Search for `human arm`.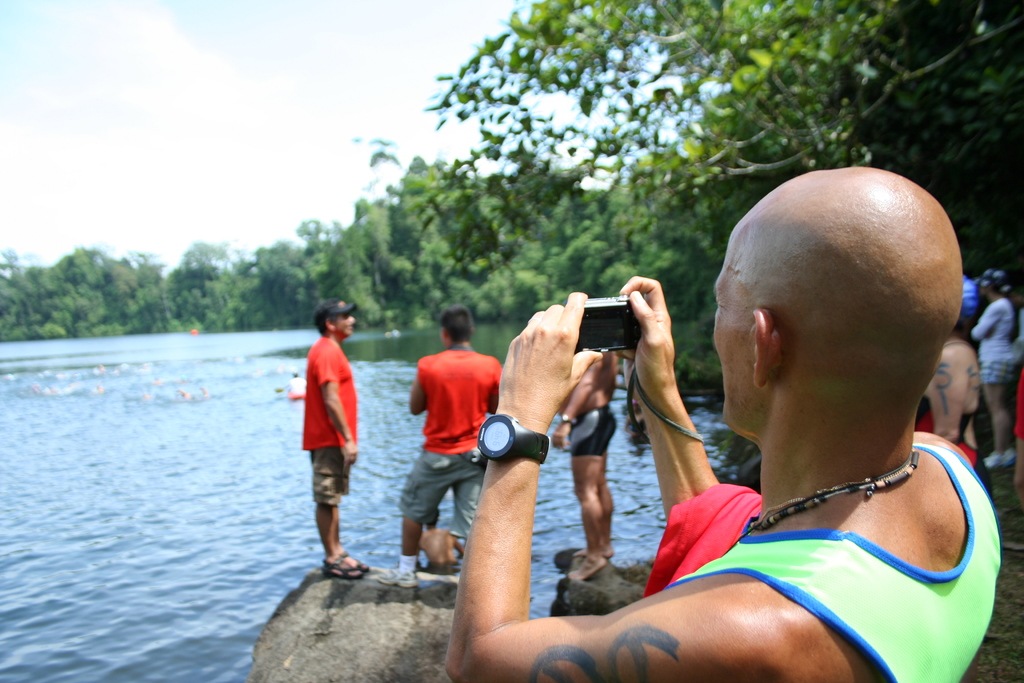
Found at region(931, 346, 970, 441).
